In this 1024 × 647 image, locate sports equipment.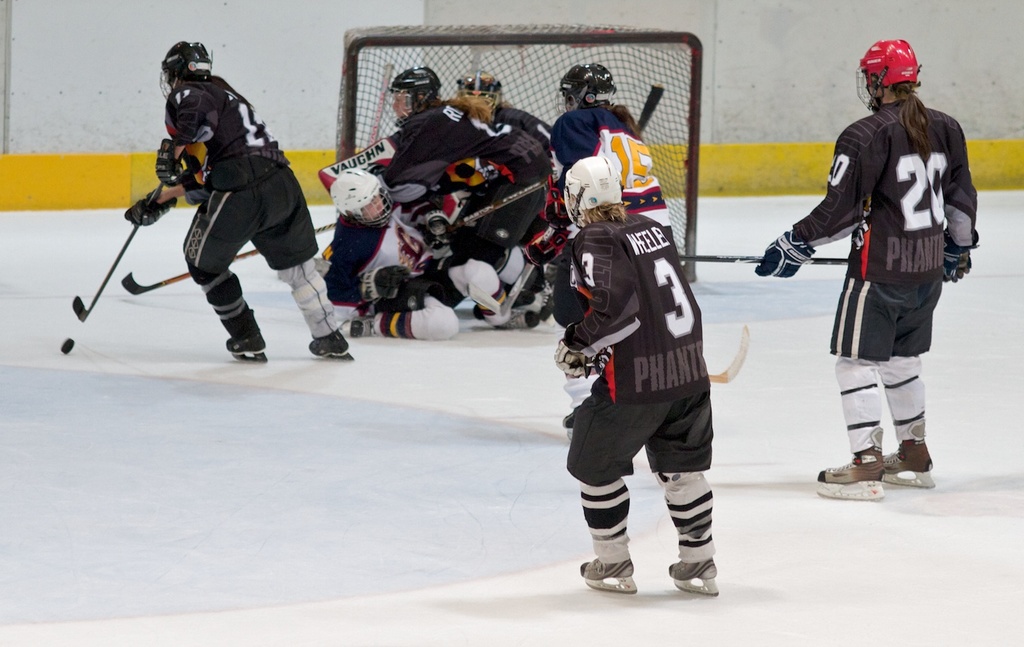
Bounding box: 554, 338, 591, 375.
